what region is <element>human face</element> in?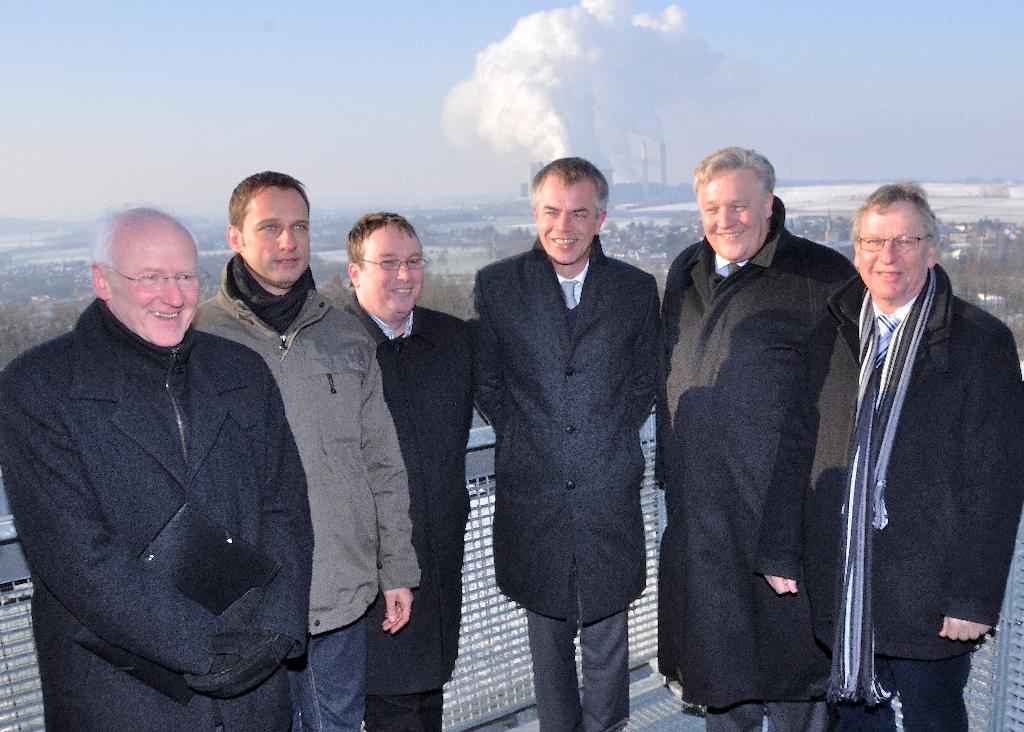
locate(244, 186, 310, 281).
